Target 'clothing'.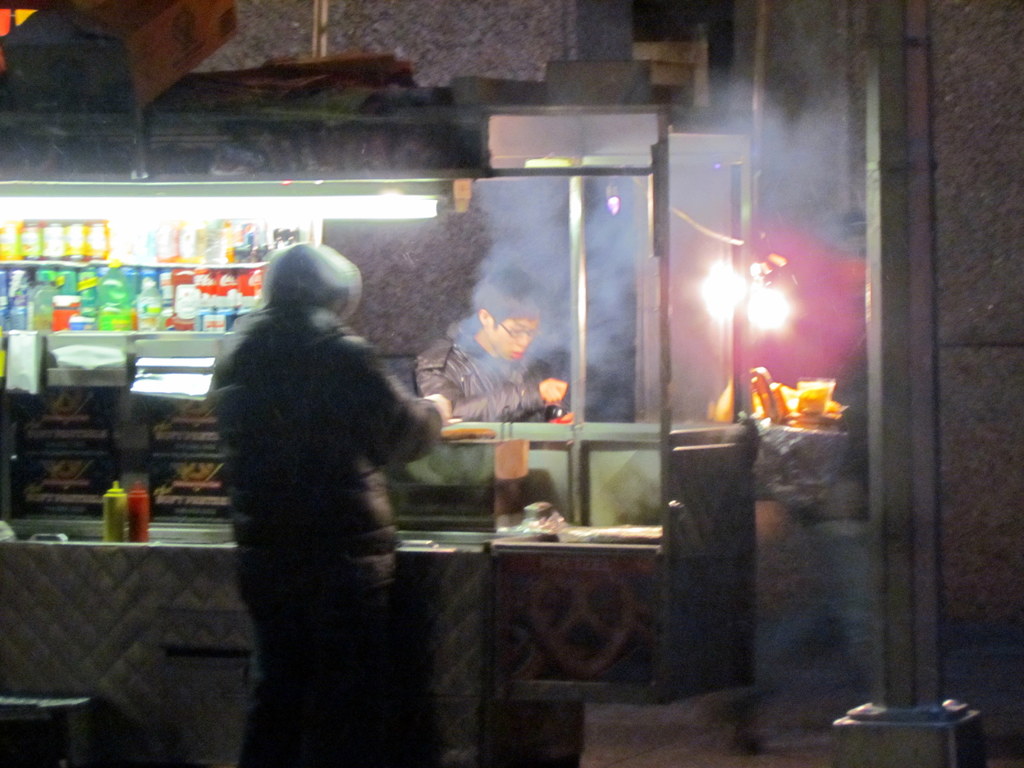
Target region: bbox=[186, 224, 449, 720].
